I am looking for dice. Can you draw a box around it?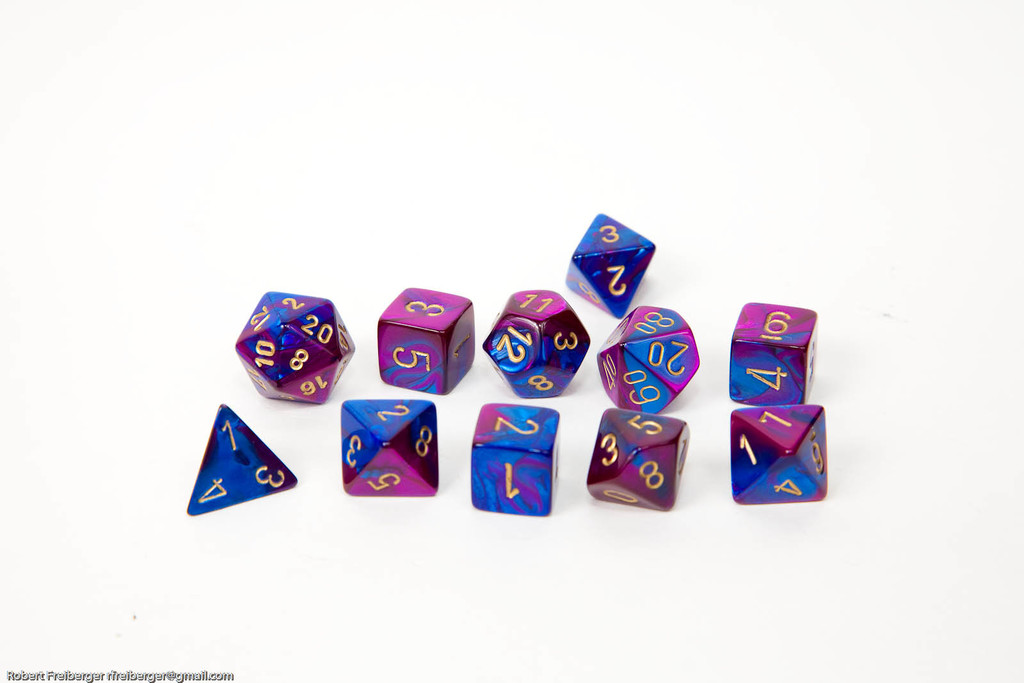
Sure, the bounding box is Rect(378, 287, 474, 395).
